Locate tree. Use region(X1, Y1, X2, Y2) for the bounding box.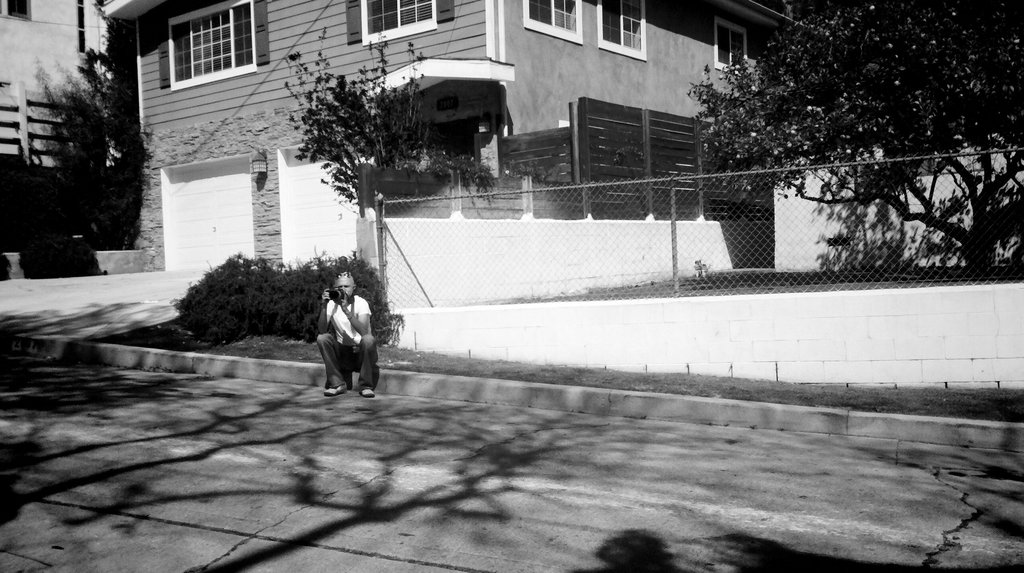
region(279, 25, 435, 215).
